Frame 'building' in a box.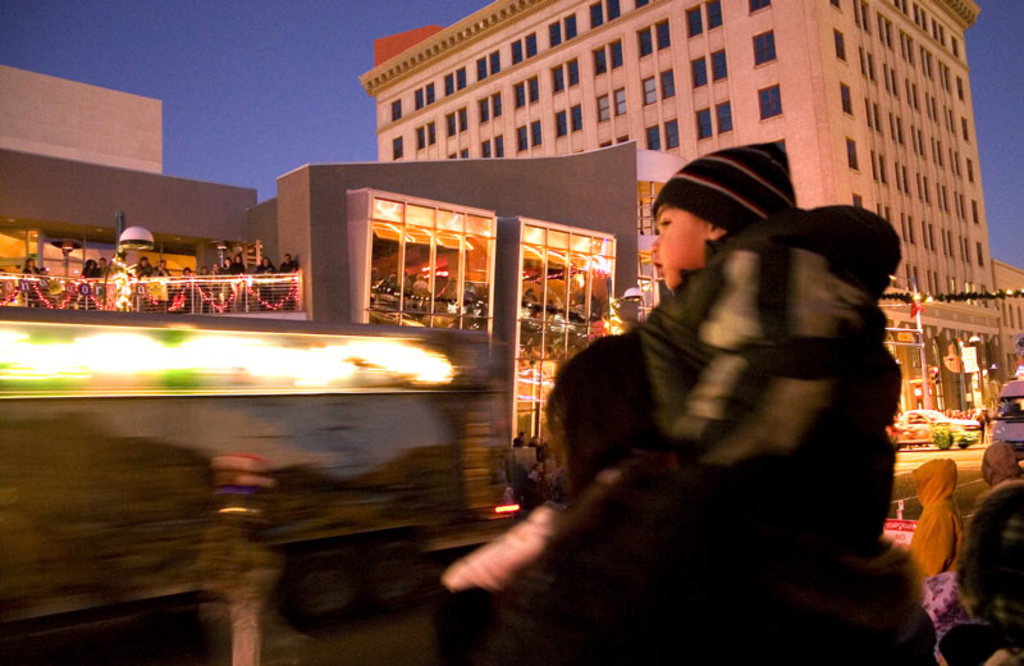
<region>361, 0, 1023, 429</region>.
